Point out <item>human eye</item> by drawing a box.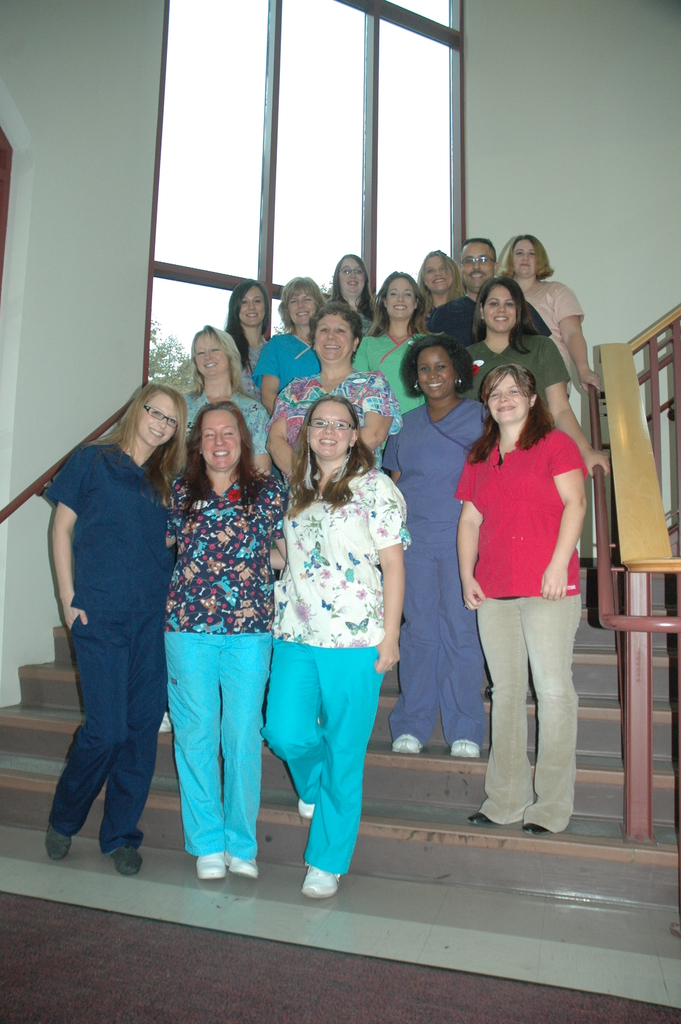
(x1=335, y1=325, x2=345, y2=332).
